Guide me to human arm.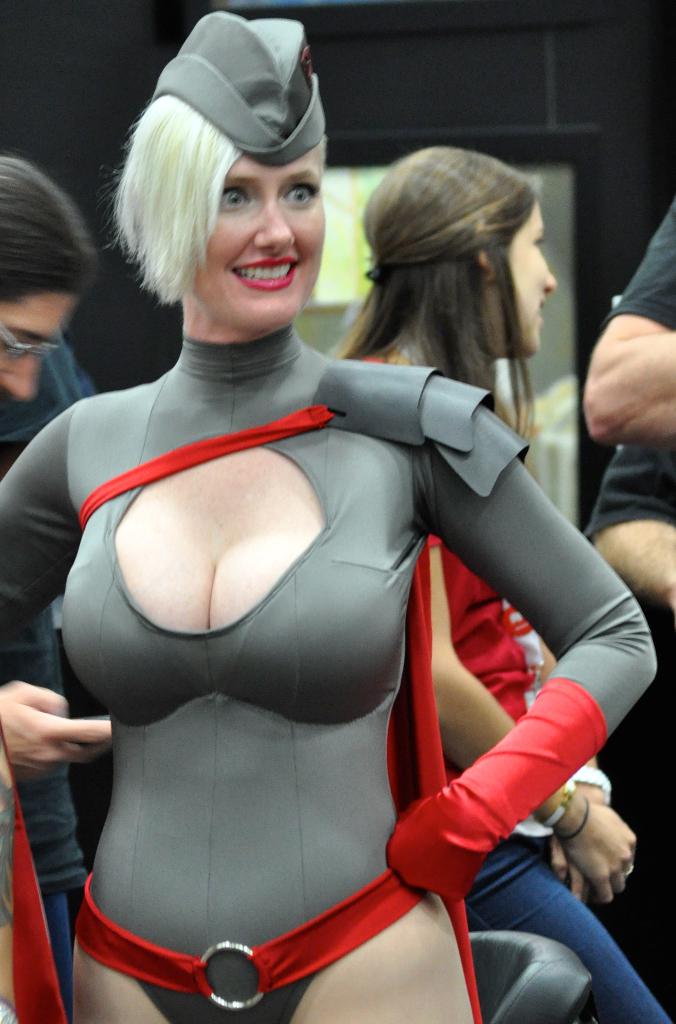
Guidance: <region>0, 409, 126, 778</region>.
